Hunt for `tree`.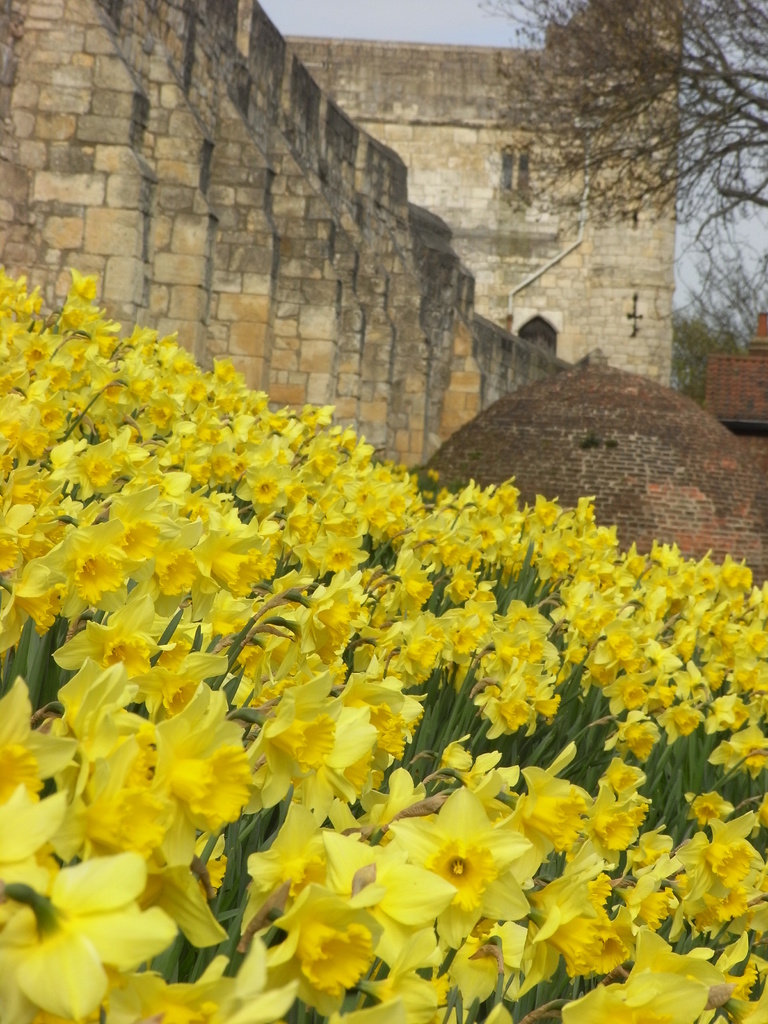
Hunted down at 467/0/767/242.
